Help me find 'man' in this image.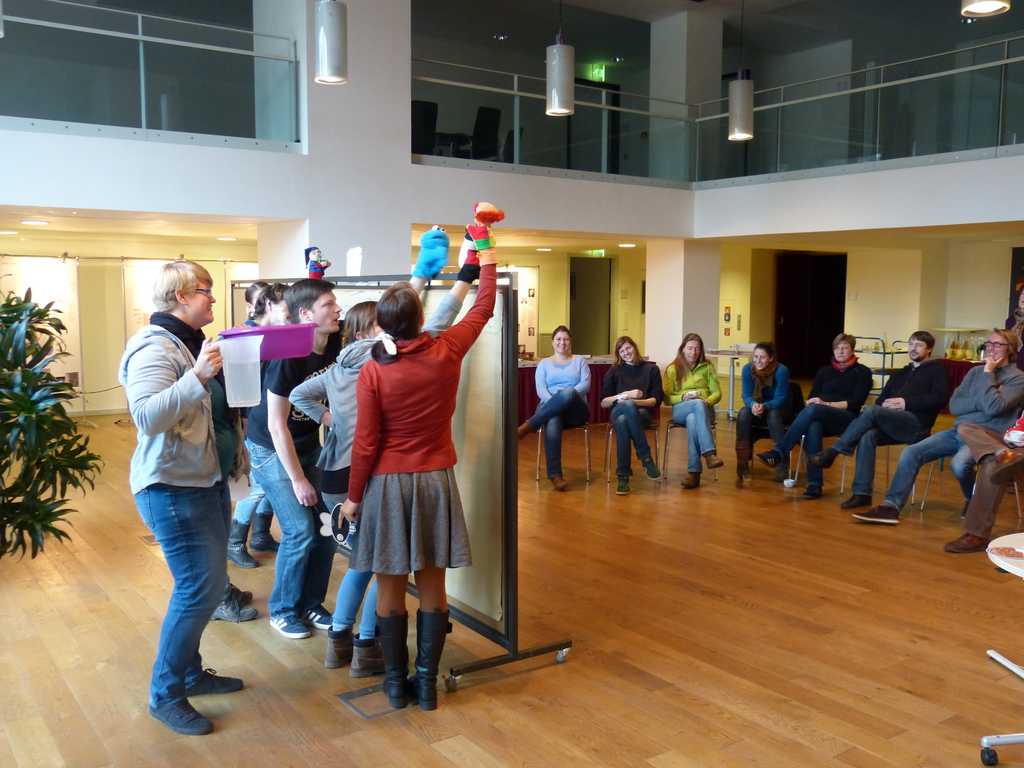
Found it: crop(202, 284, 300, 620).
